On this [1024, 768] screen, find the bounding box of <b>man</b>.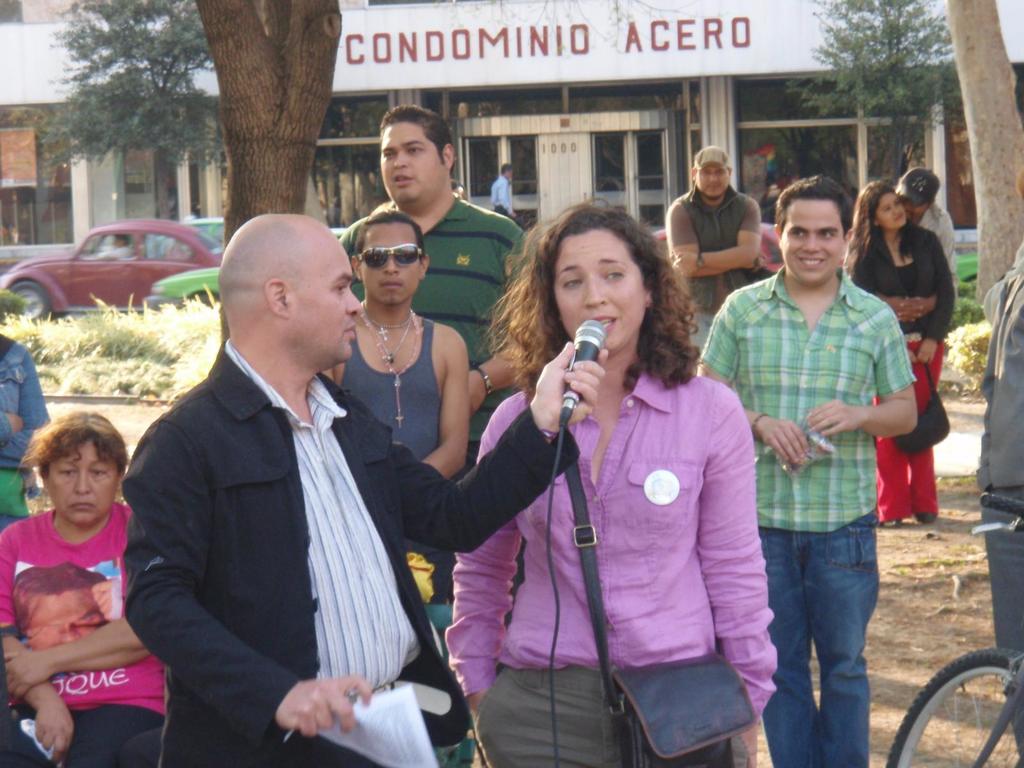
Bounding box: left=100, top=196, right=484, bottom=751.
